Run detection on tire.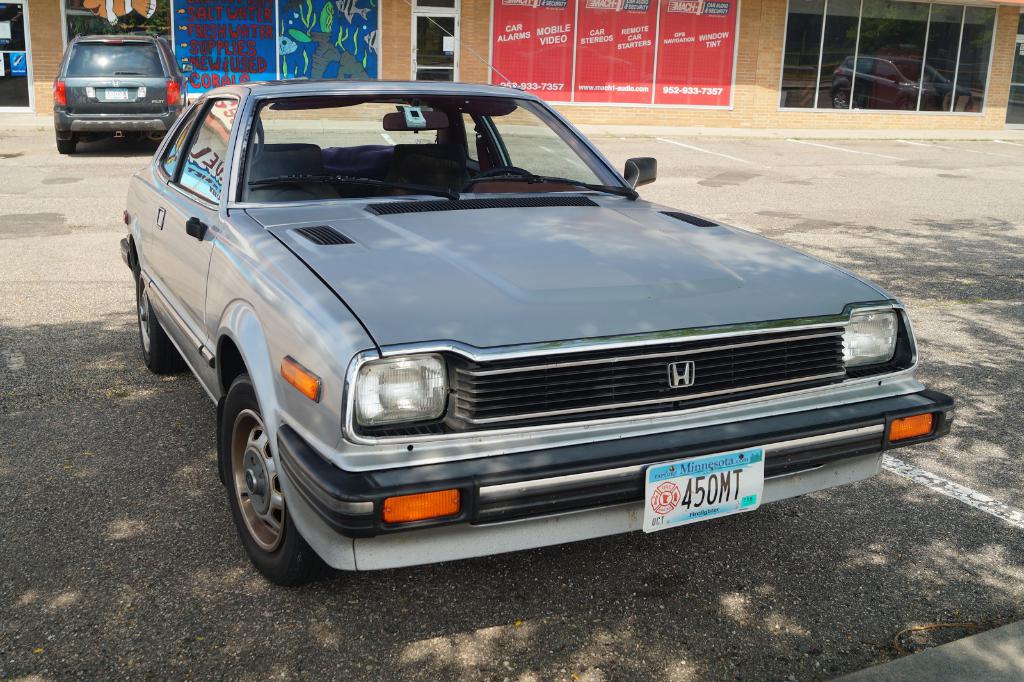
Result: bbox=[53, 133, 74, 154].
